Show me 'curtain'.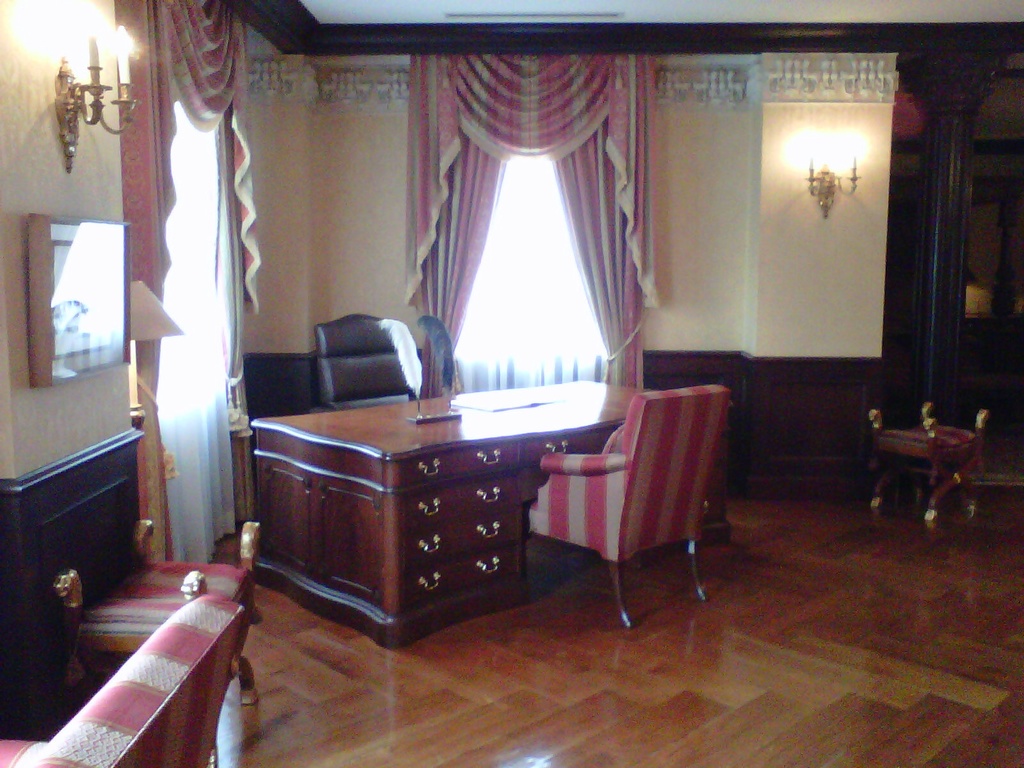
'curtain' is here: (401, 54, 657, 388).
